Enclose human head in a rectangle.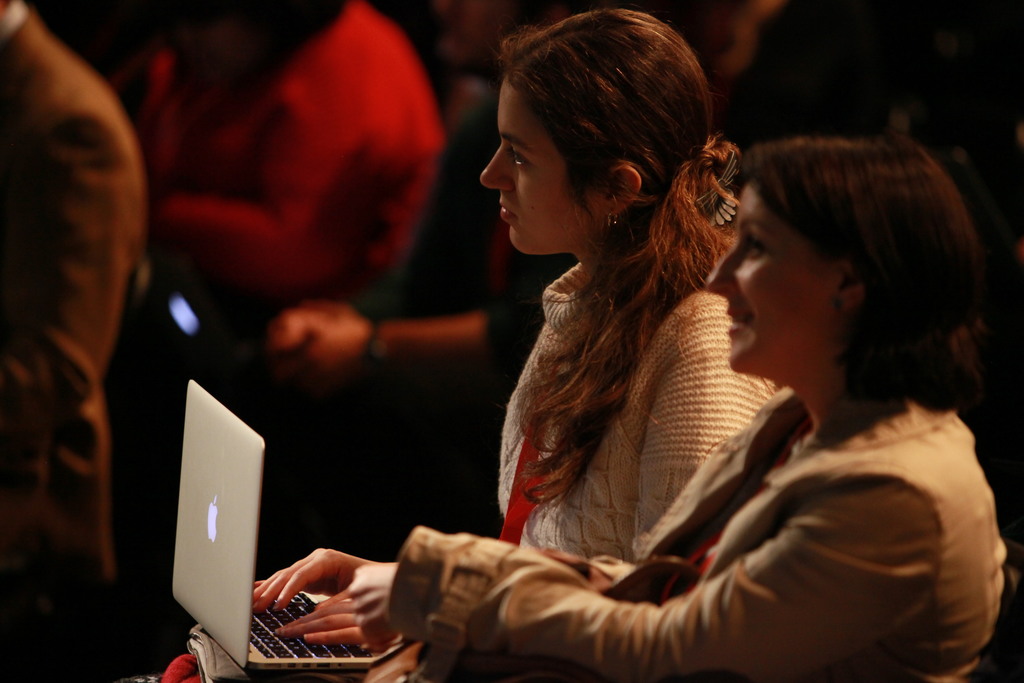
705:138:976:377.
